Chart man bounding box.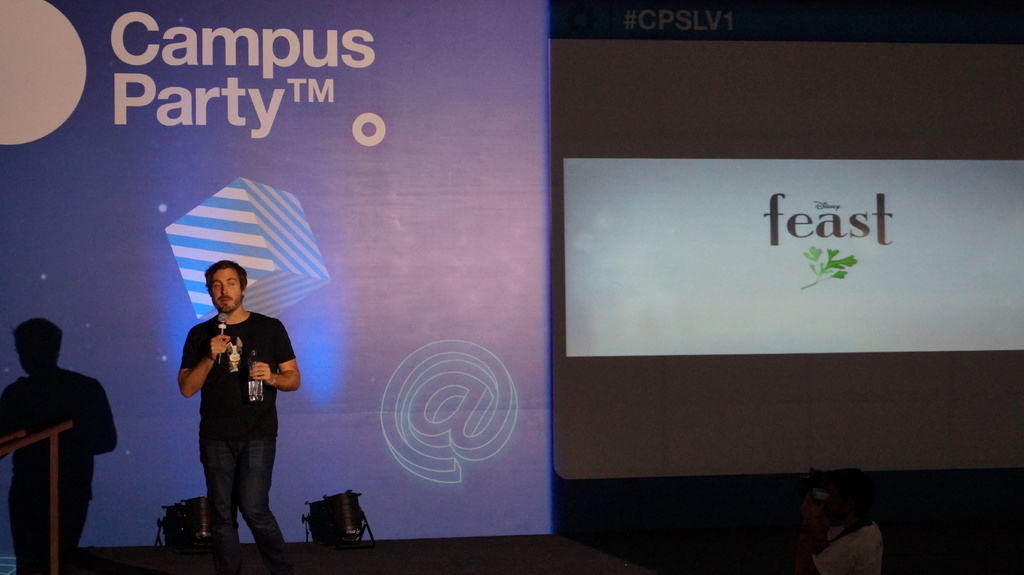
Charted: l=172, t=261, r=303, b=574.
